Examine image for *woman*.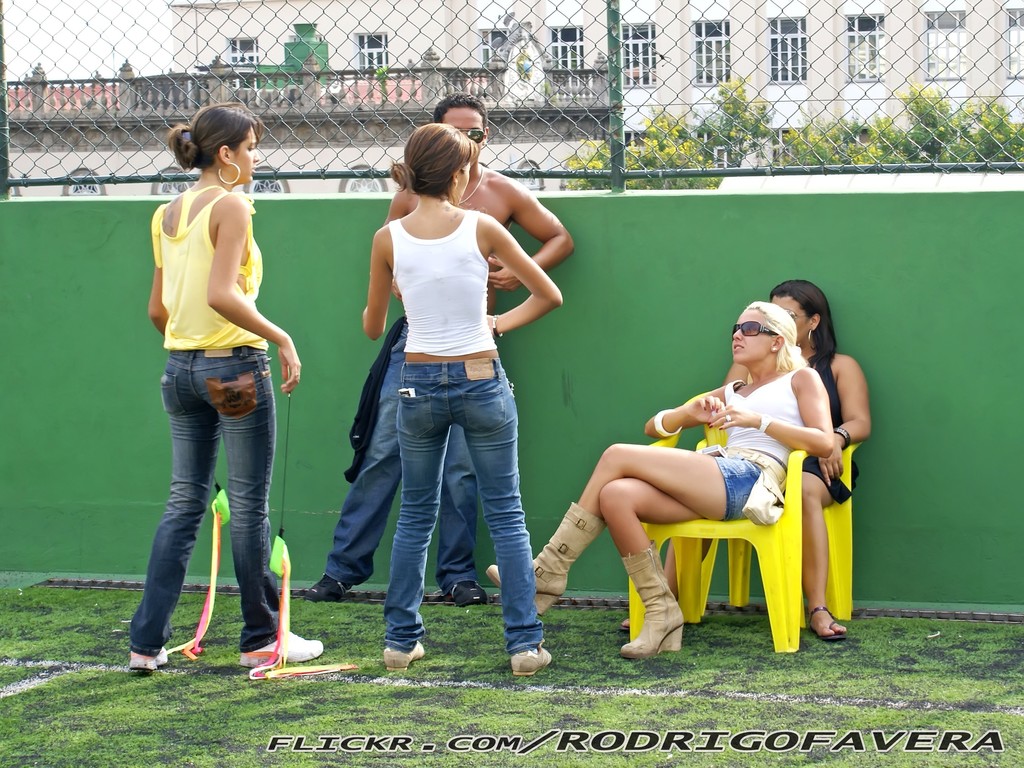
Examination result: <bbox>360, 122, 566, 678</bbox>.
